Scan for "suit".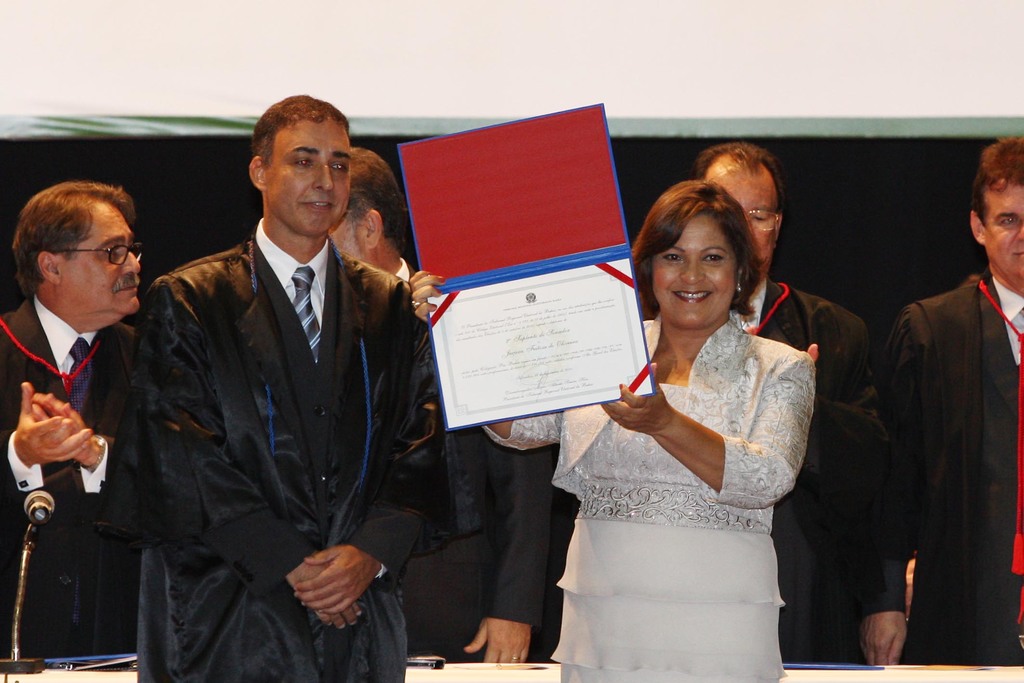
Scan result: BBox(981, 273, 1023, 662).
